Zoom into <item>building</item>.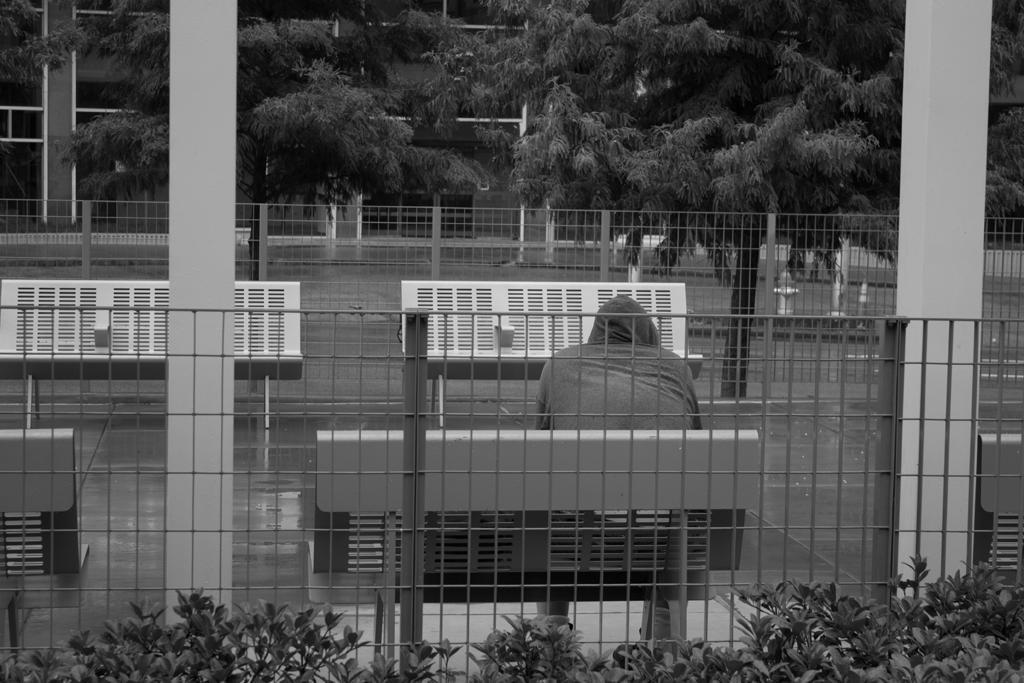
Zoom target: box=[0, 0, 678, 239].
